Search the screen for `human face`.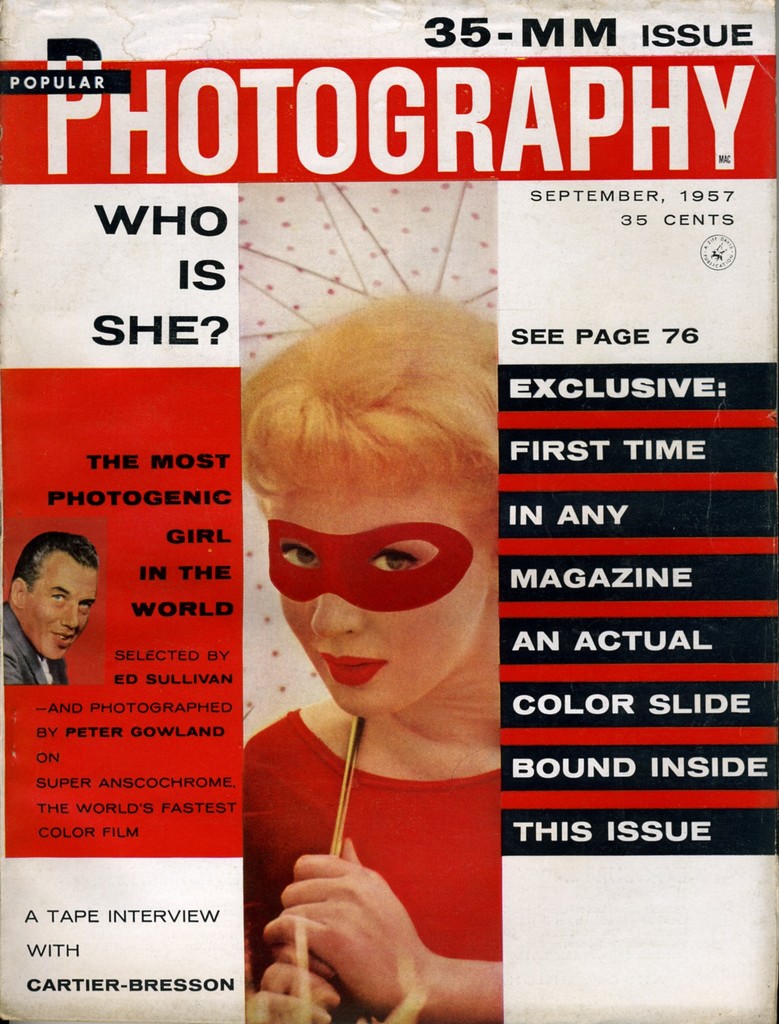
Found at (23, 554, 99, 666).
